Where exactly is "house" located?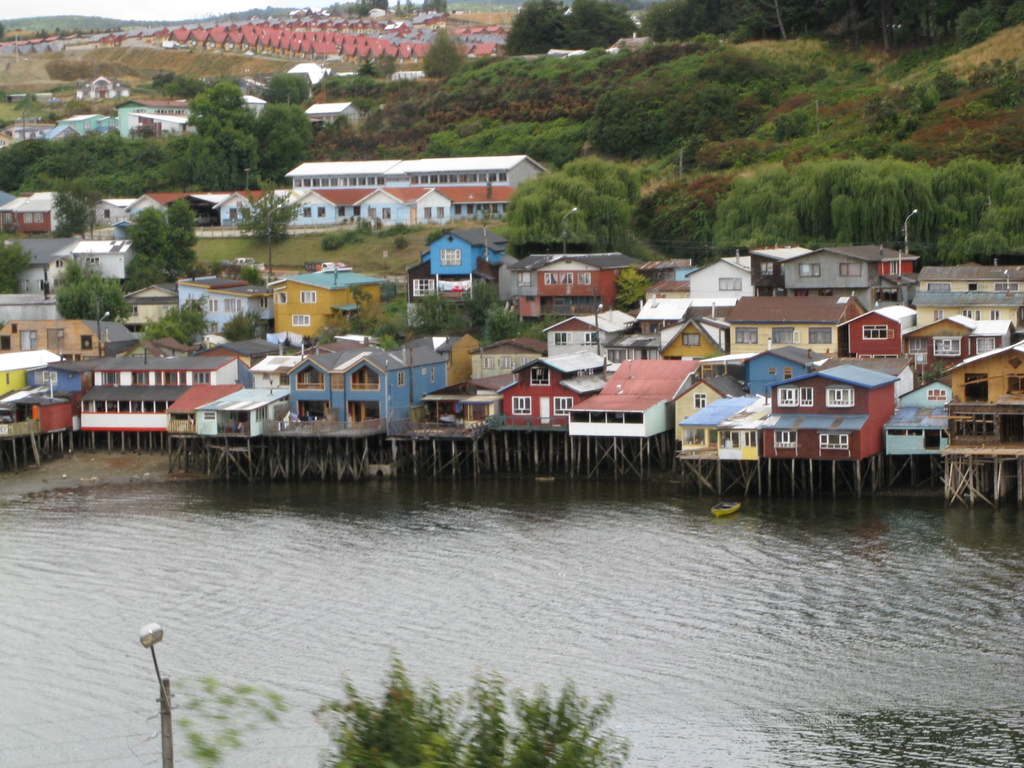
Its bounding box is Rect(5, 262, 1023, 458).
